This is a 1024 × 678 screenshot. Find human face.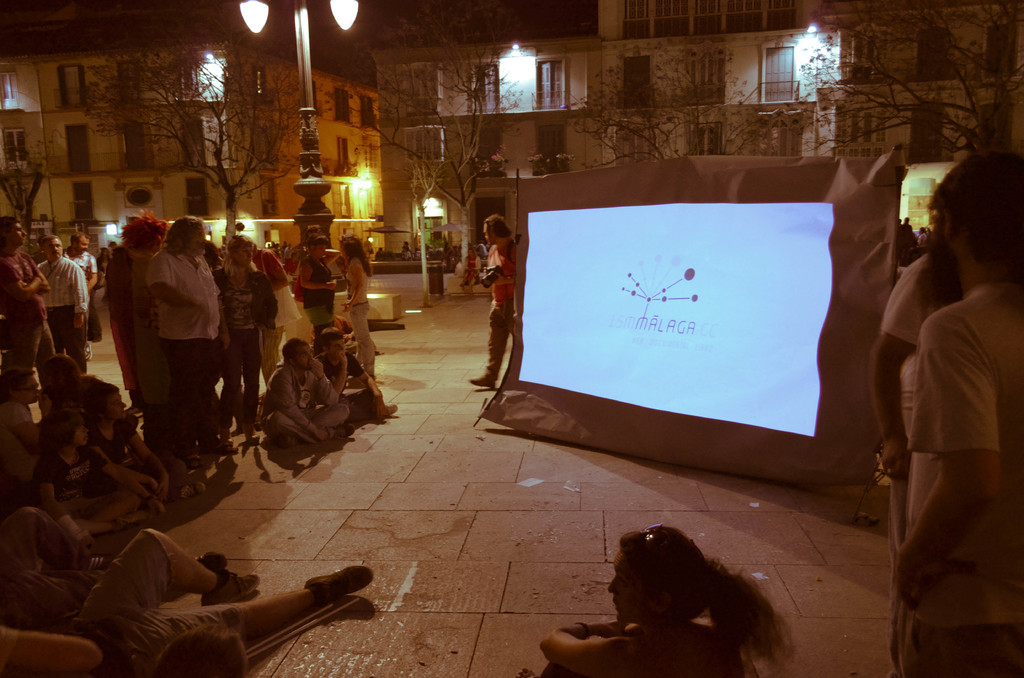
Bounding box: (927, 205, 950, 293).
